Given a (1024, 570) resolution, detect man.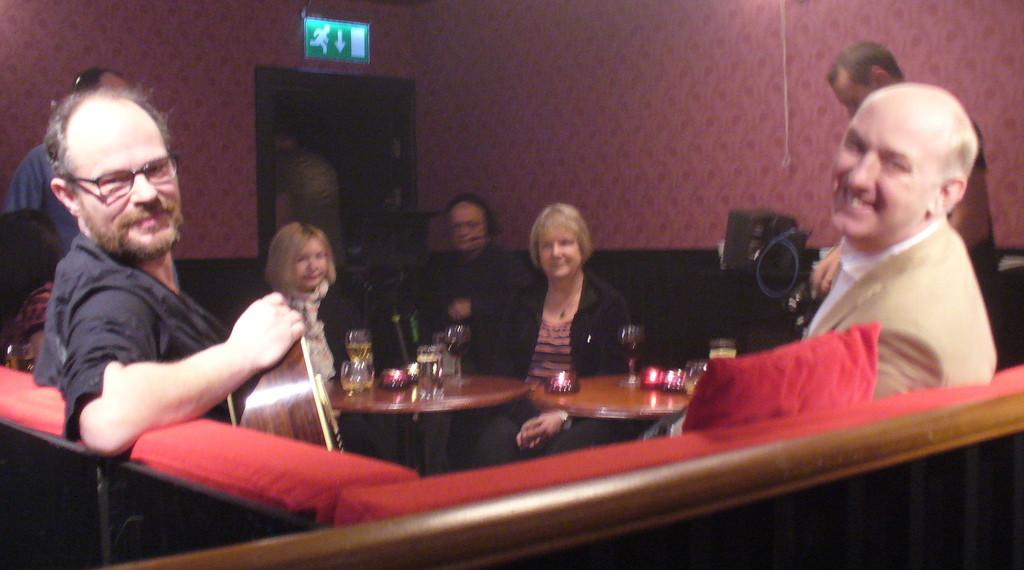
detection(806, 35, 1003, 302).
